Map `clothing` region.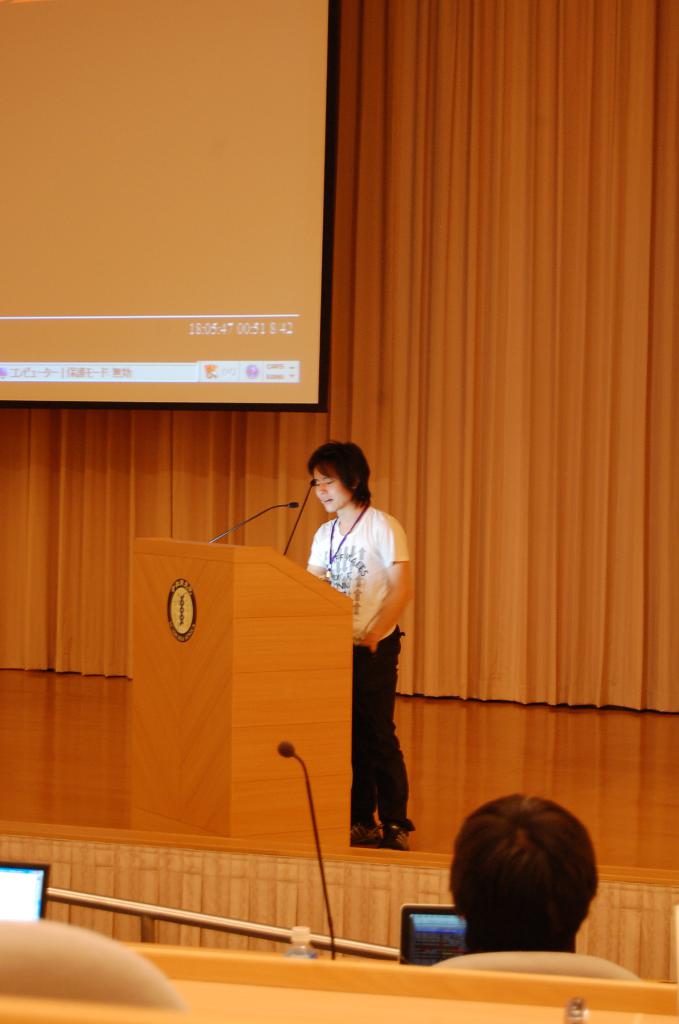
Mapped to <box>321,477,418,832</box>.
